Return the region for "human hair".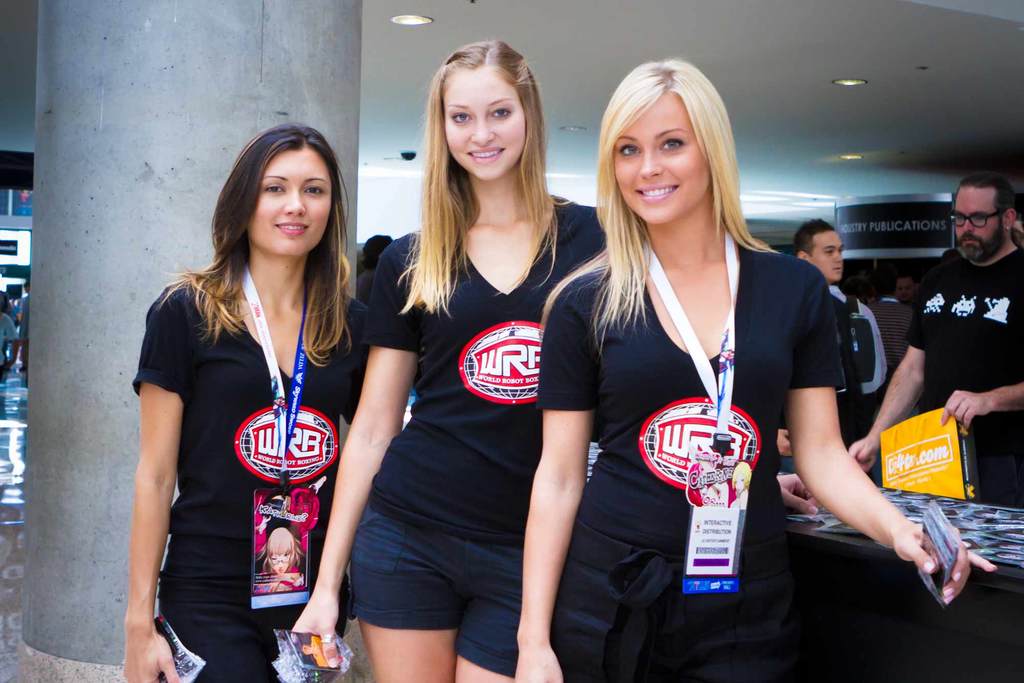
region(394, 40, 577, 319).
